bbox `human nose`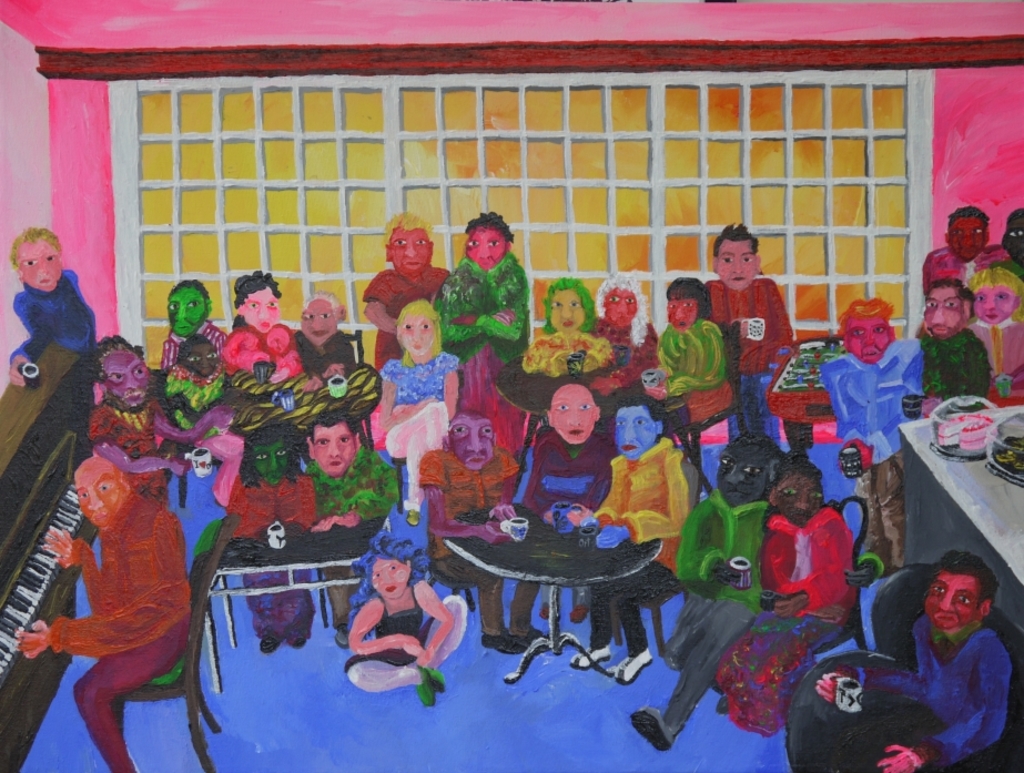
left=960, top=233, right=977, bottom=245
